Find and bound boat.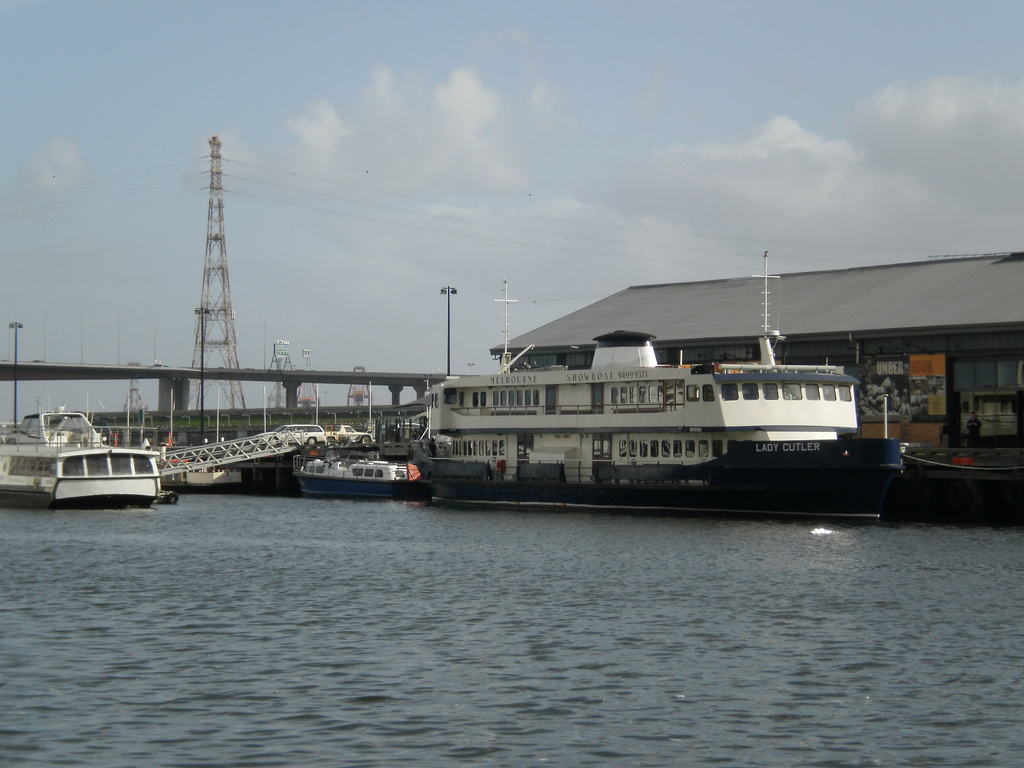
Bound: <box>896,436,1023,514</box>.
